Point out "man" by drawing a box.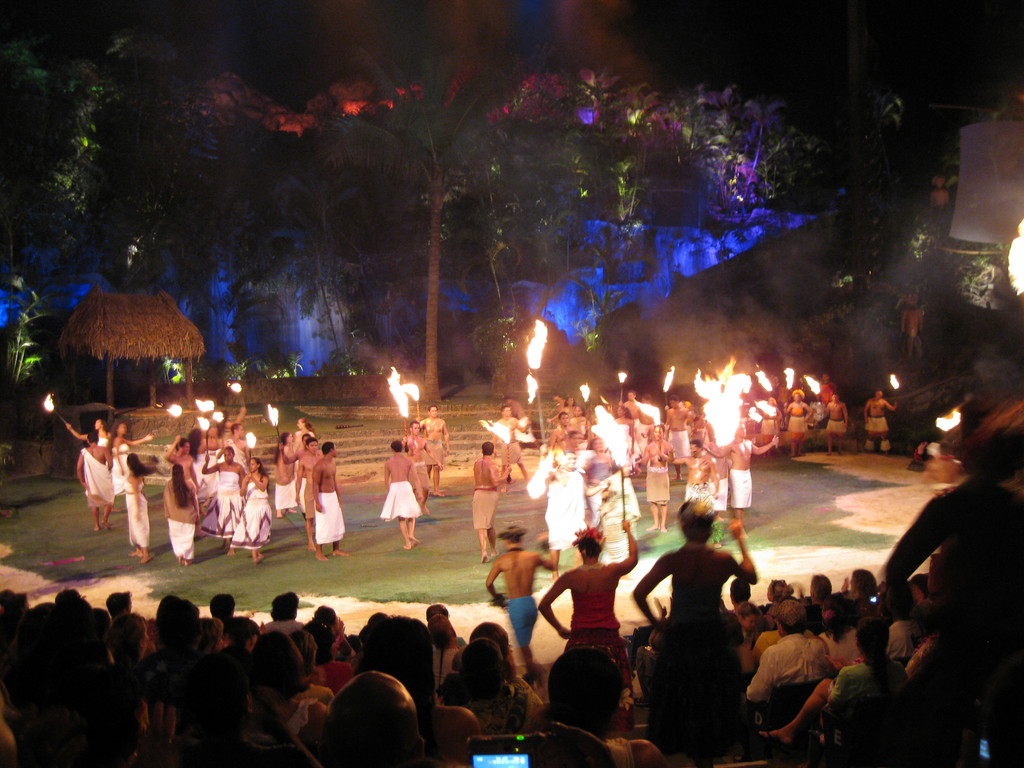
{"left": 484, "top": 523, "right": 559, "bottom": 679}.
